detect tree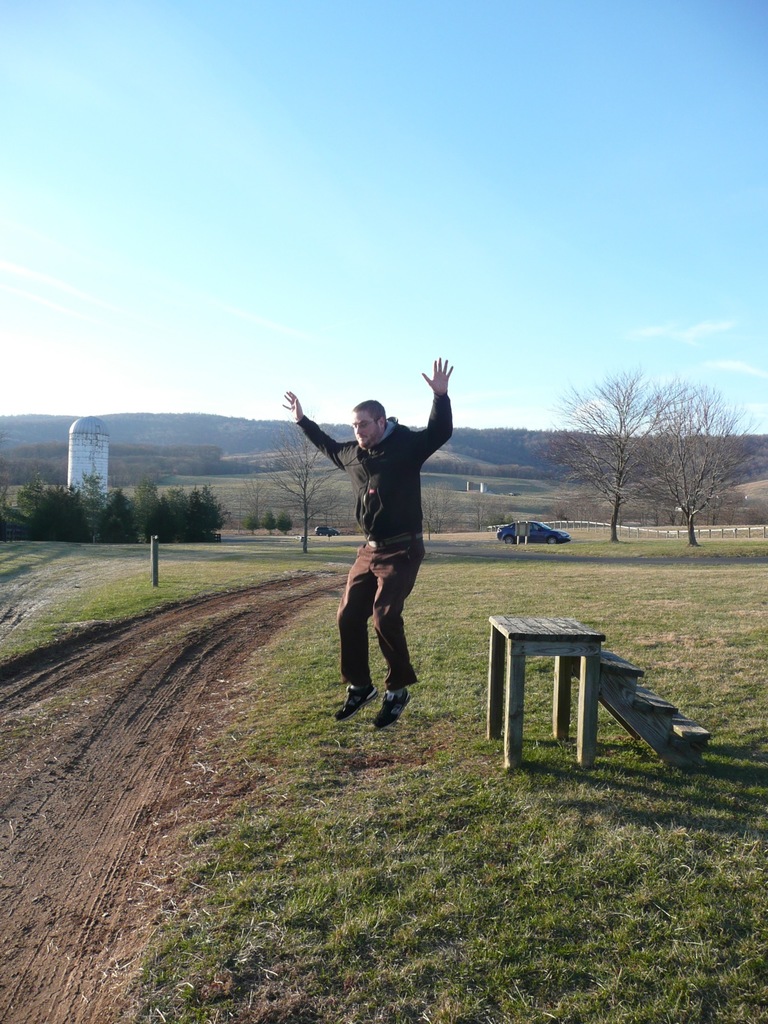
detection(648, 378, 758, 536)
